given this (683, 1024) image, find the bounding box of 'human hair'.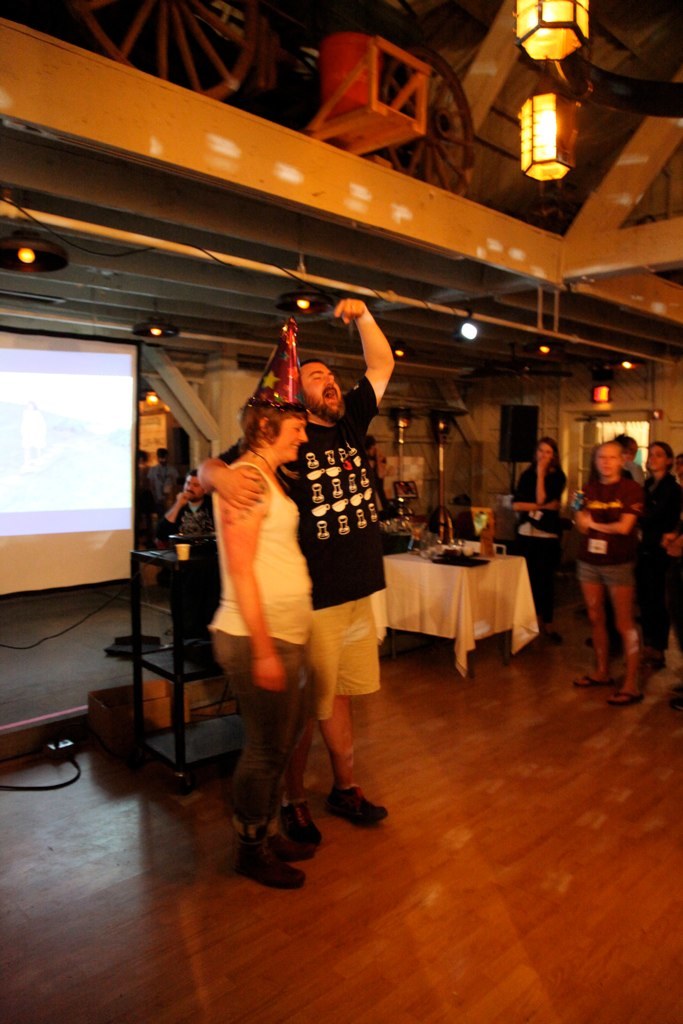
<box>531,434,561,475</box>.
